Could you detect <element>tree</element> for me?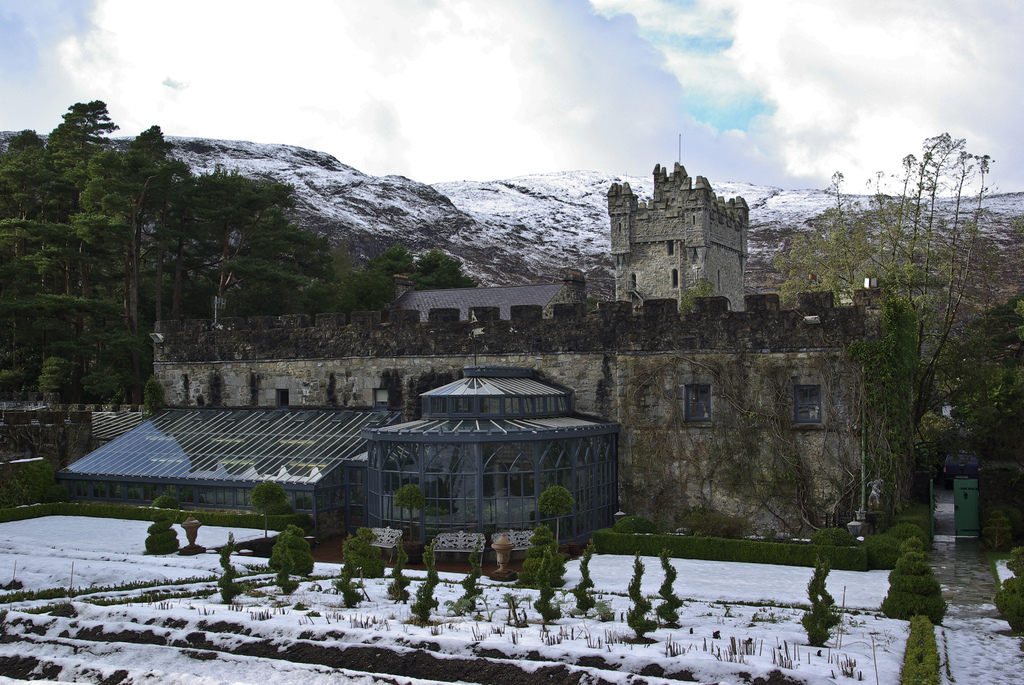
Detection result: 800, 536, 850, 656.
